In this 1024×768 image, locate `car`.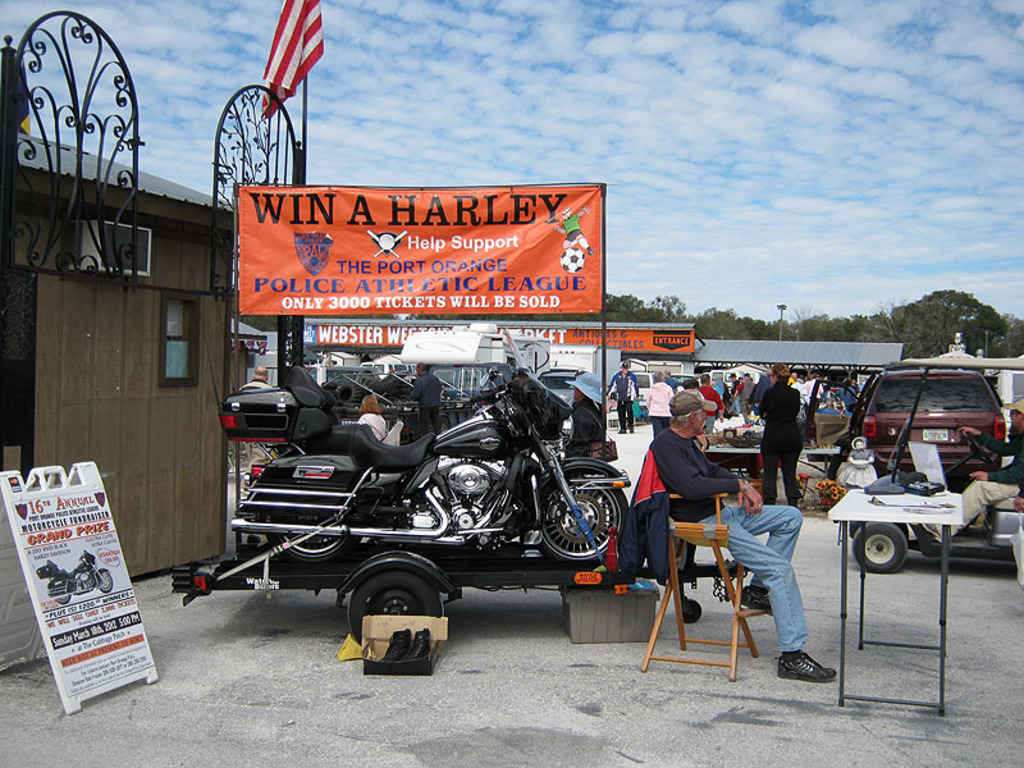
Bounding box: crop(671, 372, 700, 389).
